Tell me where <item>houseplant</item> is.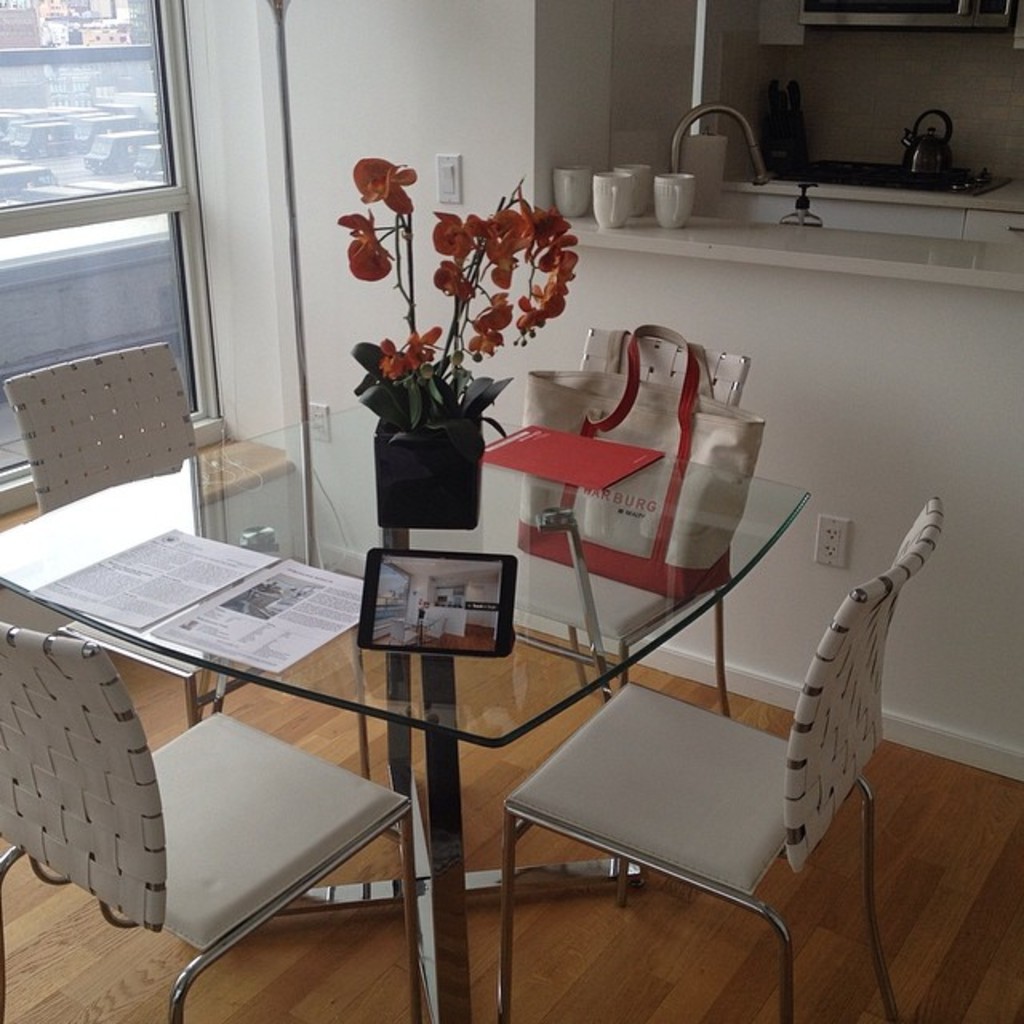
<item>houseplant</item> is at [x1=336, y1=150, x2=589, y2=533].
